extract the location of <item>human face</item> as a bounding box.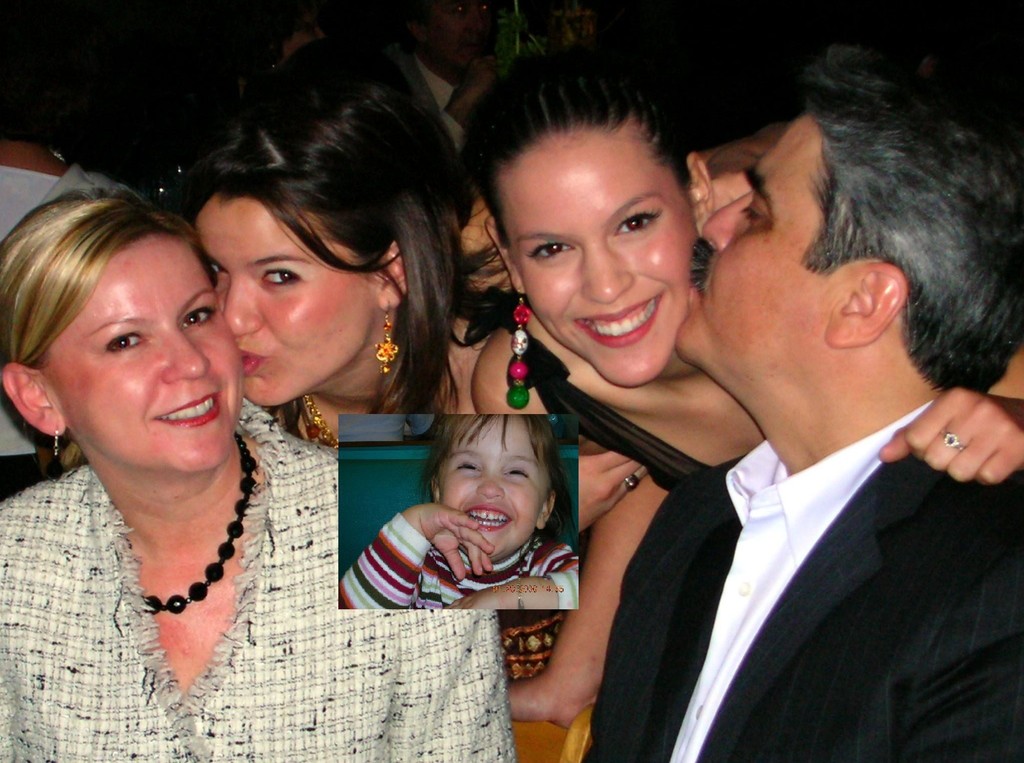
box=[444, 412, 546, 564].
